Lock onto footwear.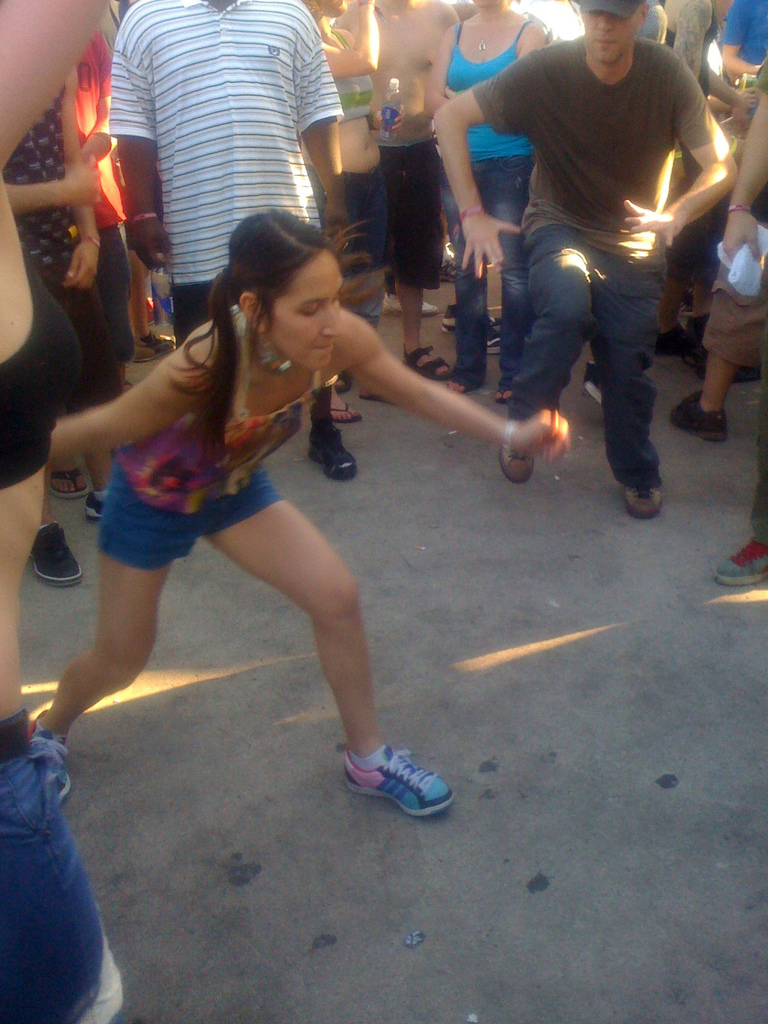
Locked: 92,488,113,526.
